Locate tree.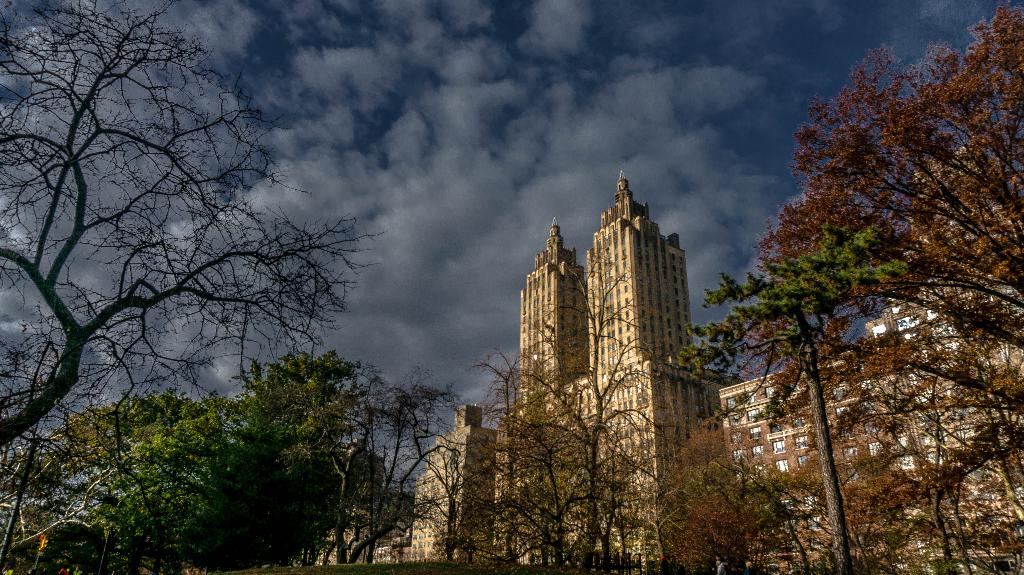
Bounding box: locate(441, 248, 714, 574).
